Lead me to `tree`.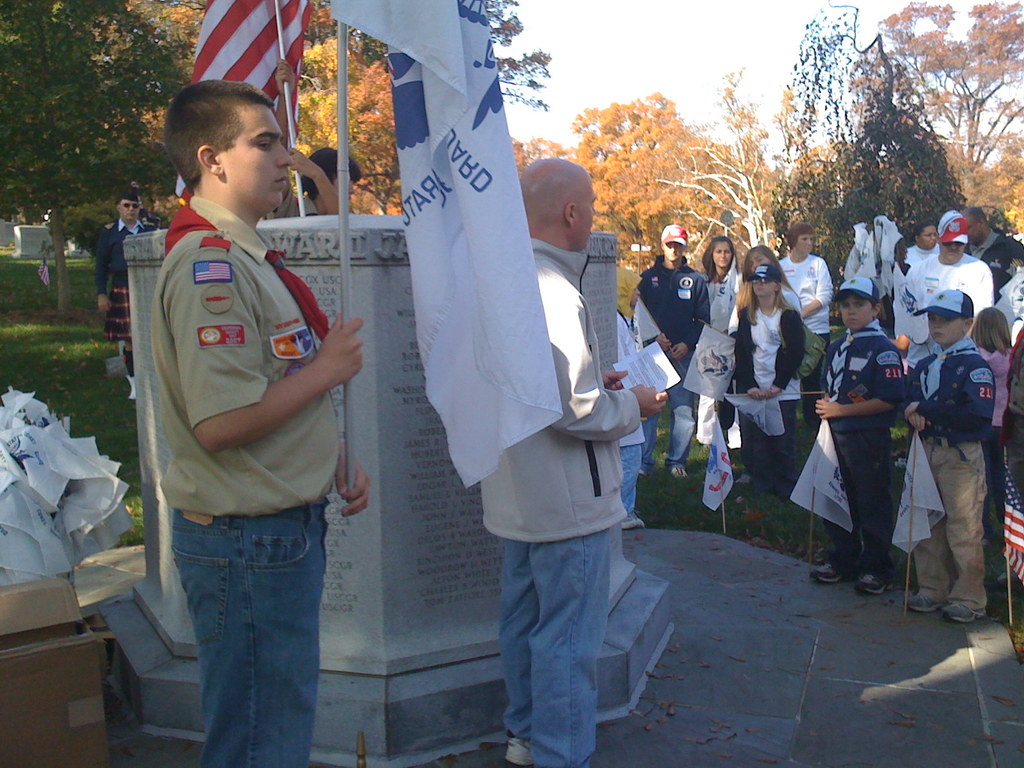
Lead to l=964, t=129, r=1023, b=235.
